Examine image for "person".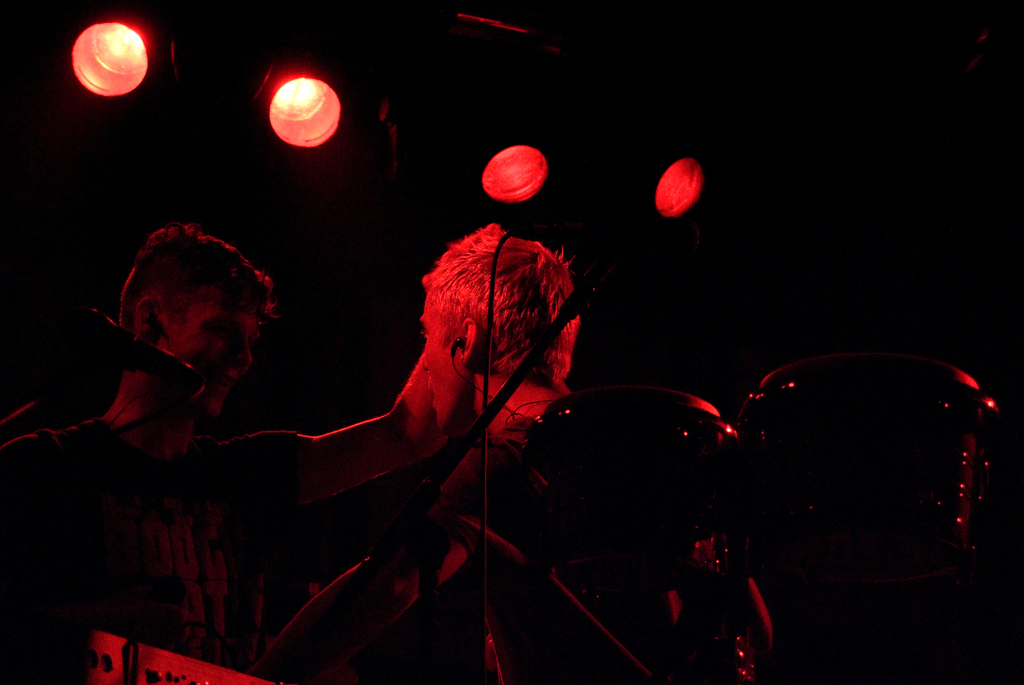
Examination result: bbox=[419, 221, 776, 684].
